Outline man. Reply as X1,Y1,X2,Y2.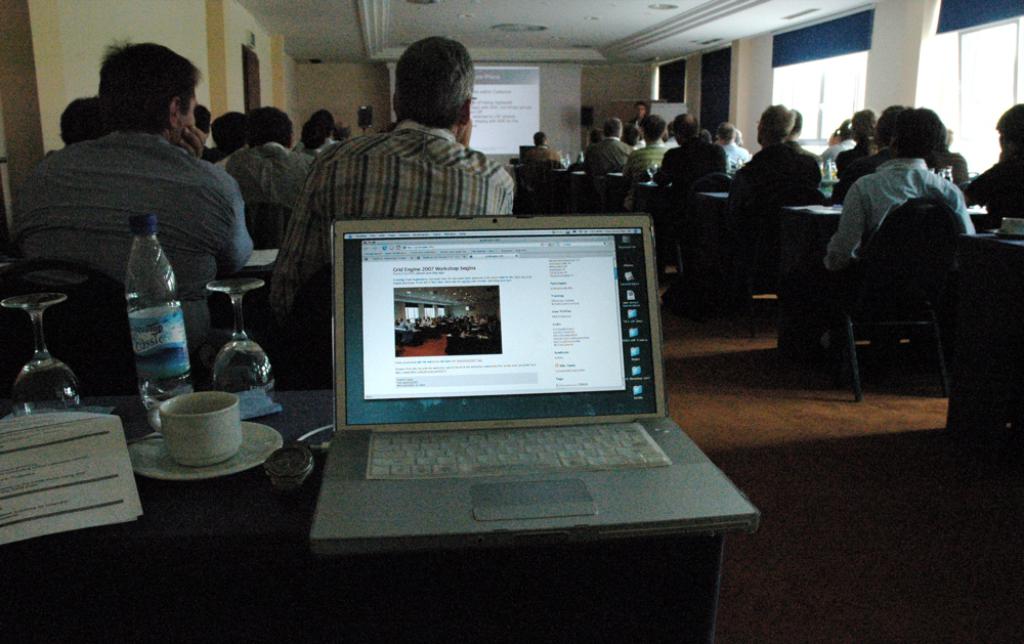
650,108,722,196.
